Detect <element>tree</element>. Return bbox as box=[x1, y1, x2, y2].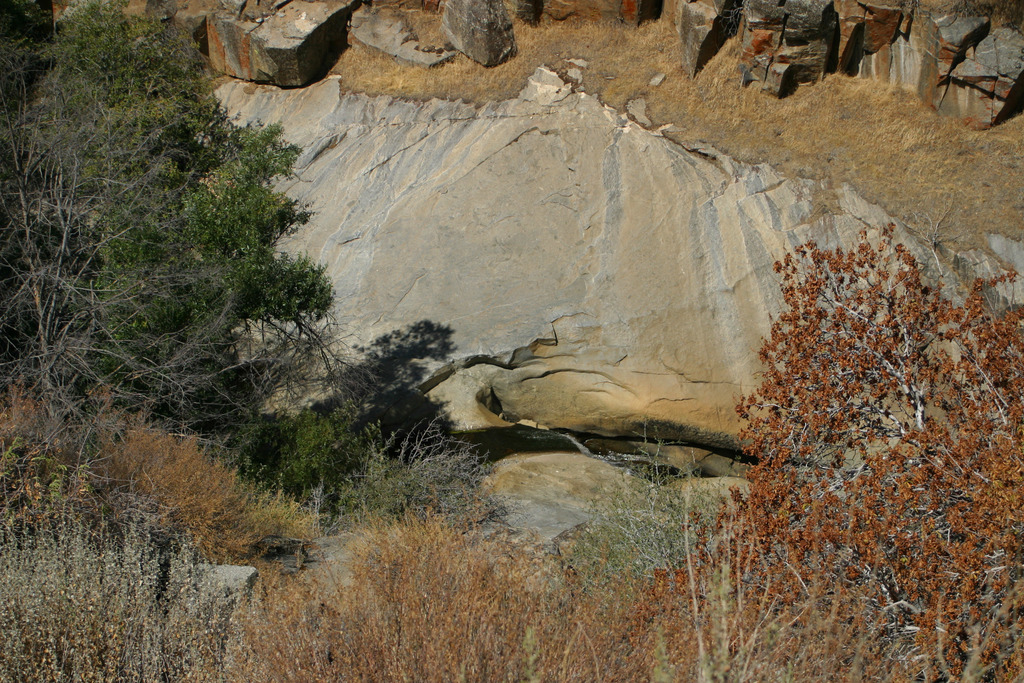
box=[15, 21, 350, 523].
